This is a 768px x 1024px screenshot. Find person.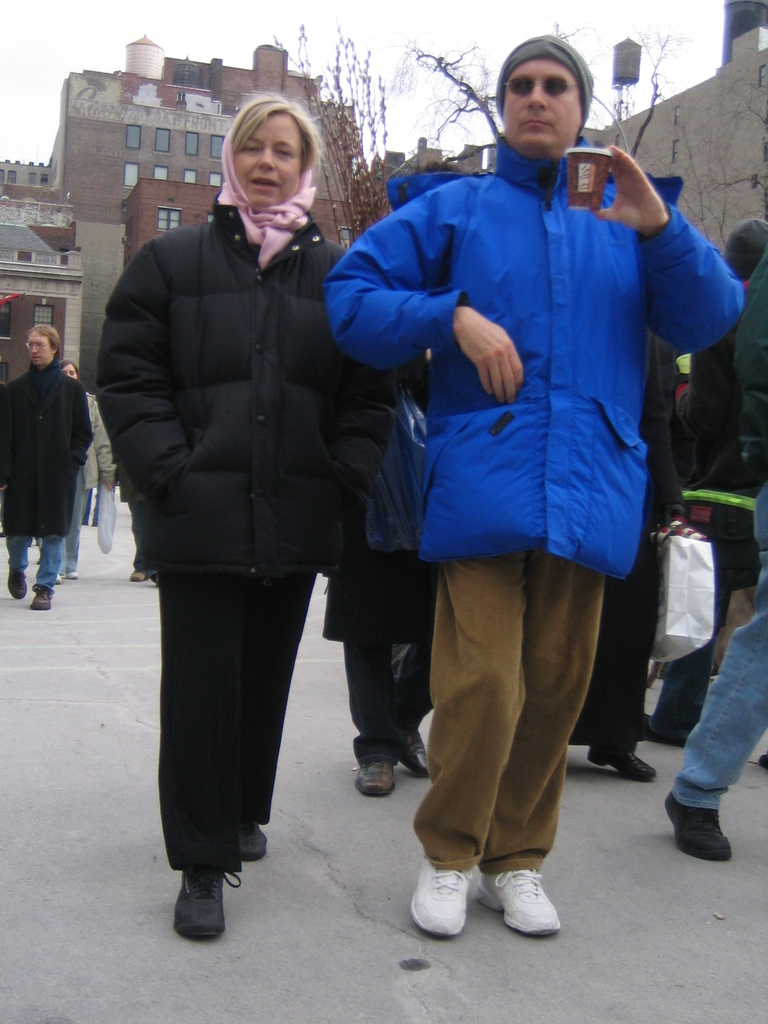
Bounding box: rect(319, 158, 434, 800).
